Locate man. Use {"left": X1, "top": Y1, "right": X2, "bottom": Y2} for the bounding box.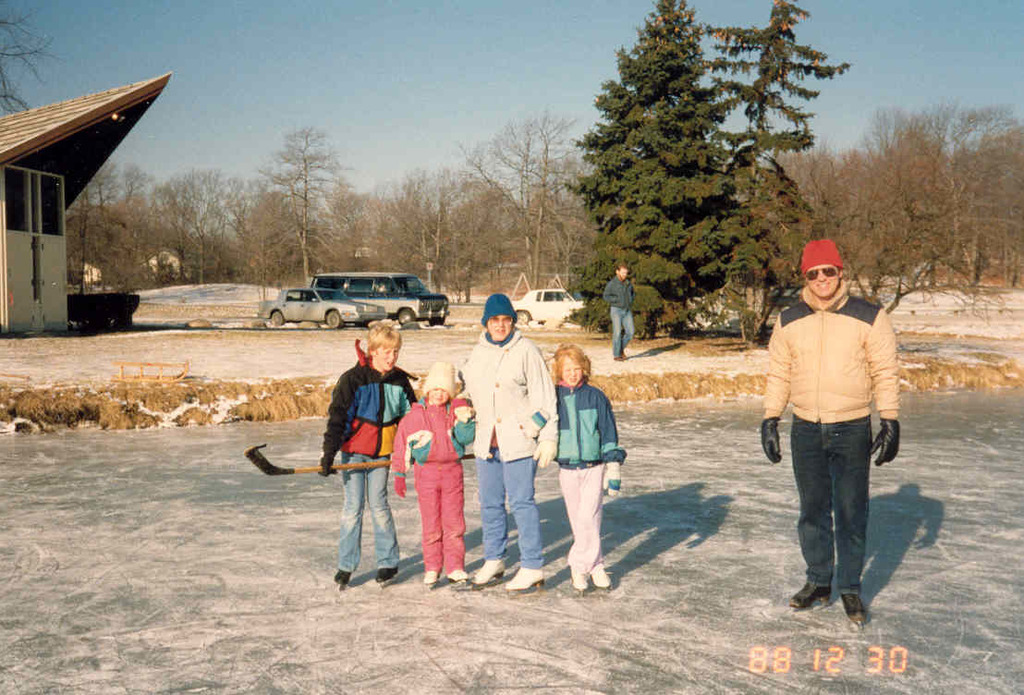
{"left": 762, "top": 262, "right": 910, "bottom": 623}.
